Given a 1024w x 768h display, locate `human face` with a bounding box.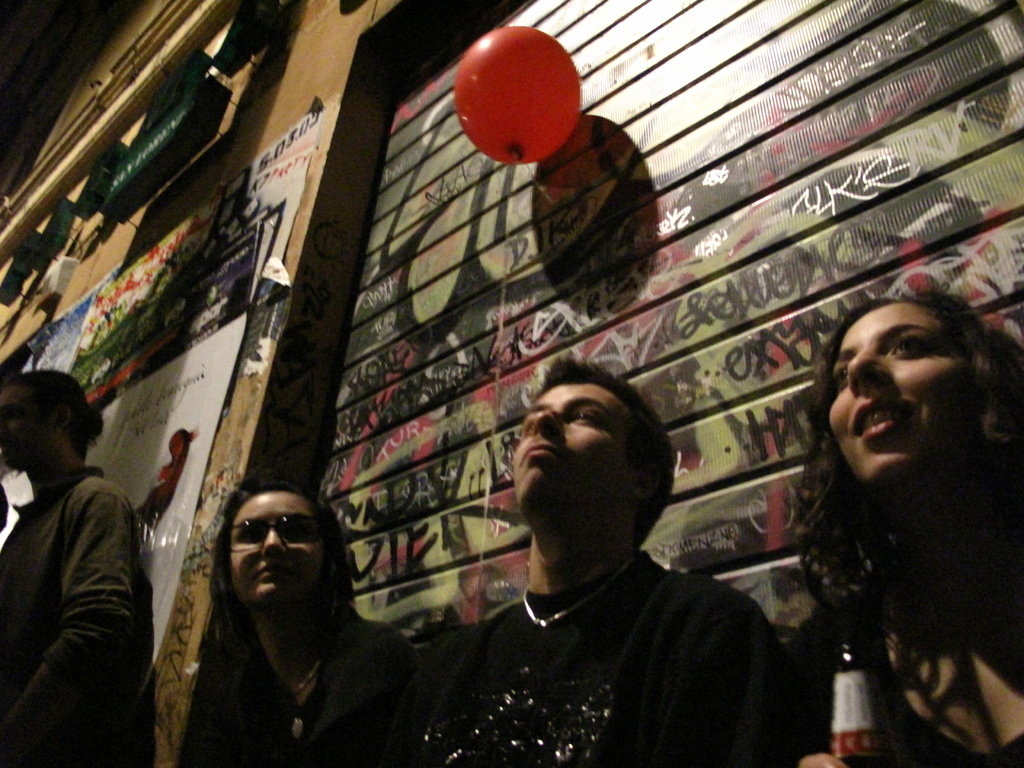
Located: select_region(0, 378, 50, 464).
